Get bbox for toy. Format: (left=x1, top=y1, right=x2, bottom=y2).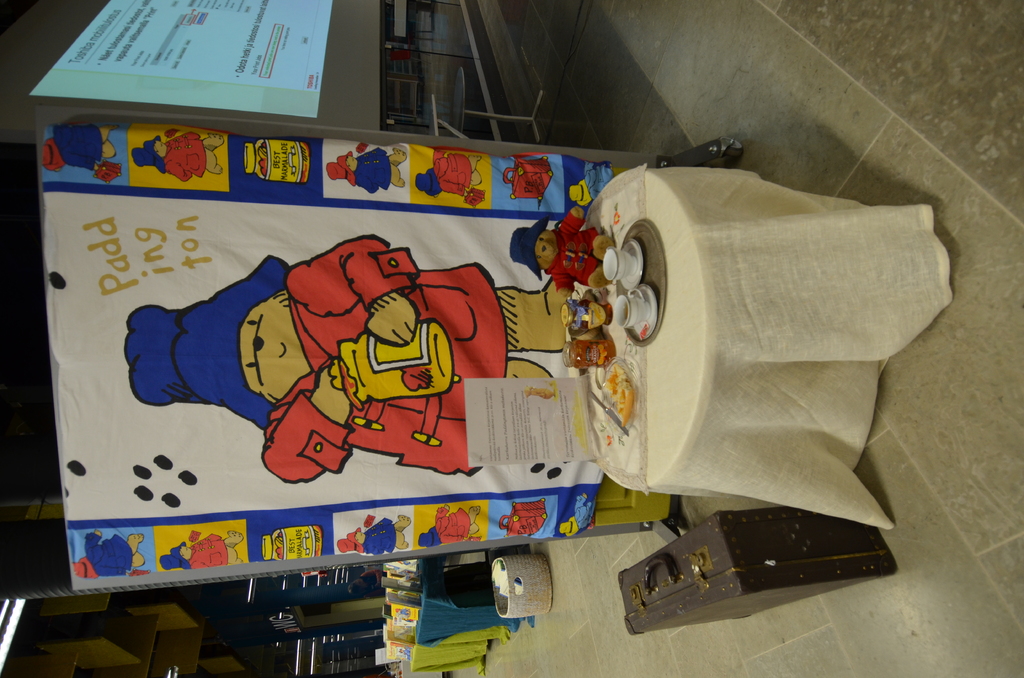
(left=131, top=127, right=227, bottom=181).
